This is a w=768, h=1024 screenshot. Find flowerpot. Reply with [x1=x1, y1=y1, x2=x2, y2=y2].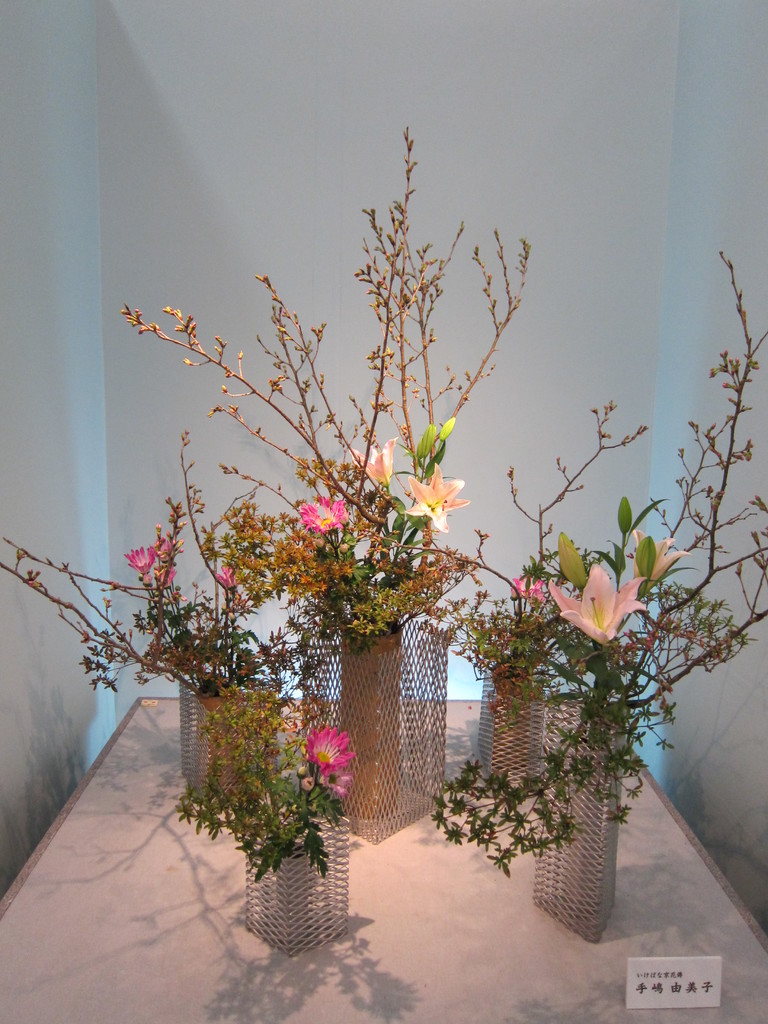
[x1=293, y1=617, x2=458, y2=837].
